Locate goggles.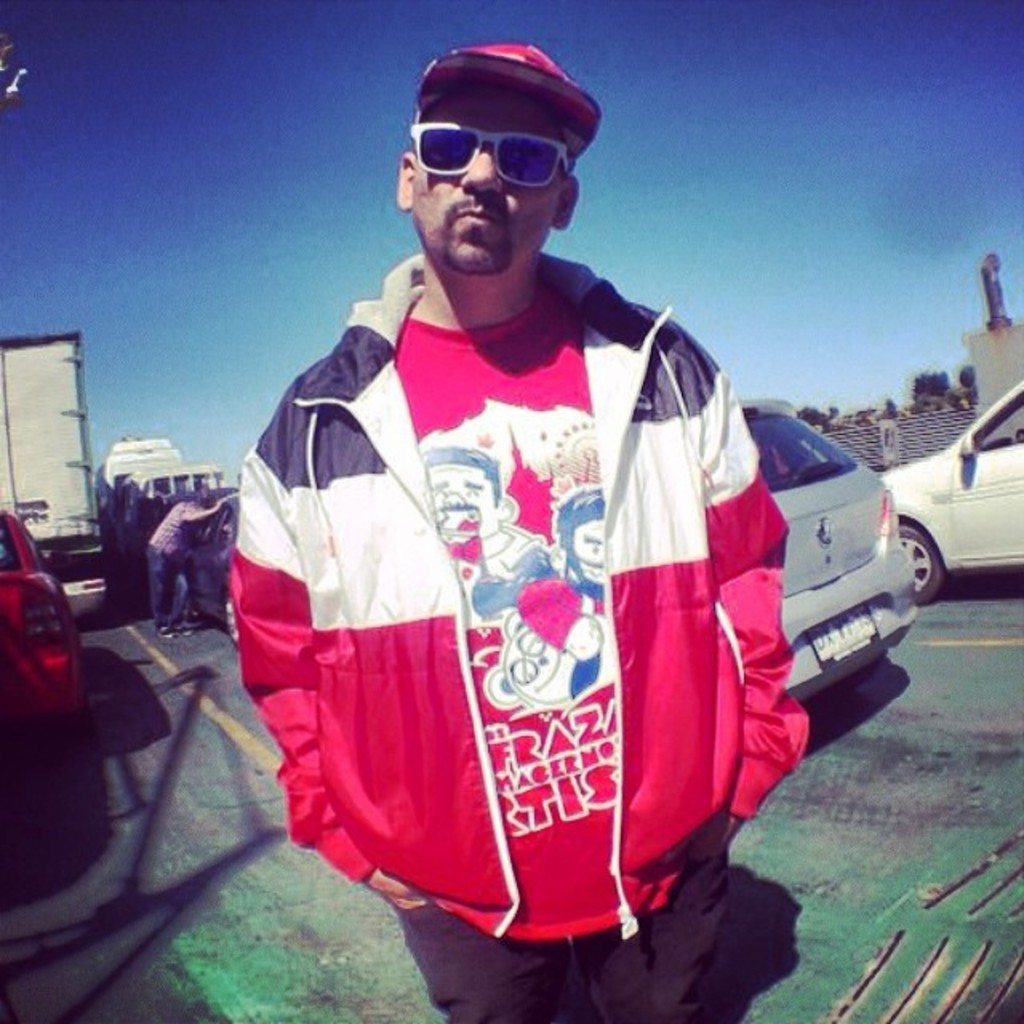
Bounding box: <box>405,93,595,184</box>.
